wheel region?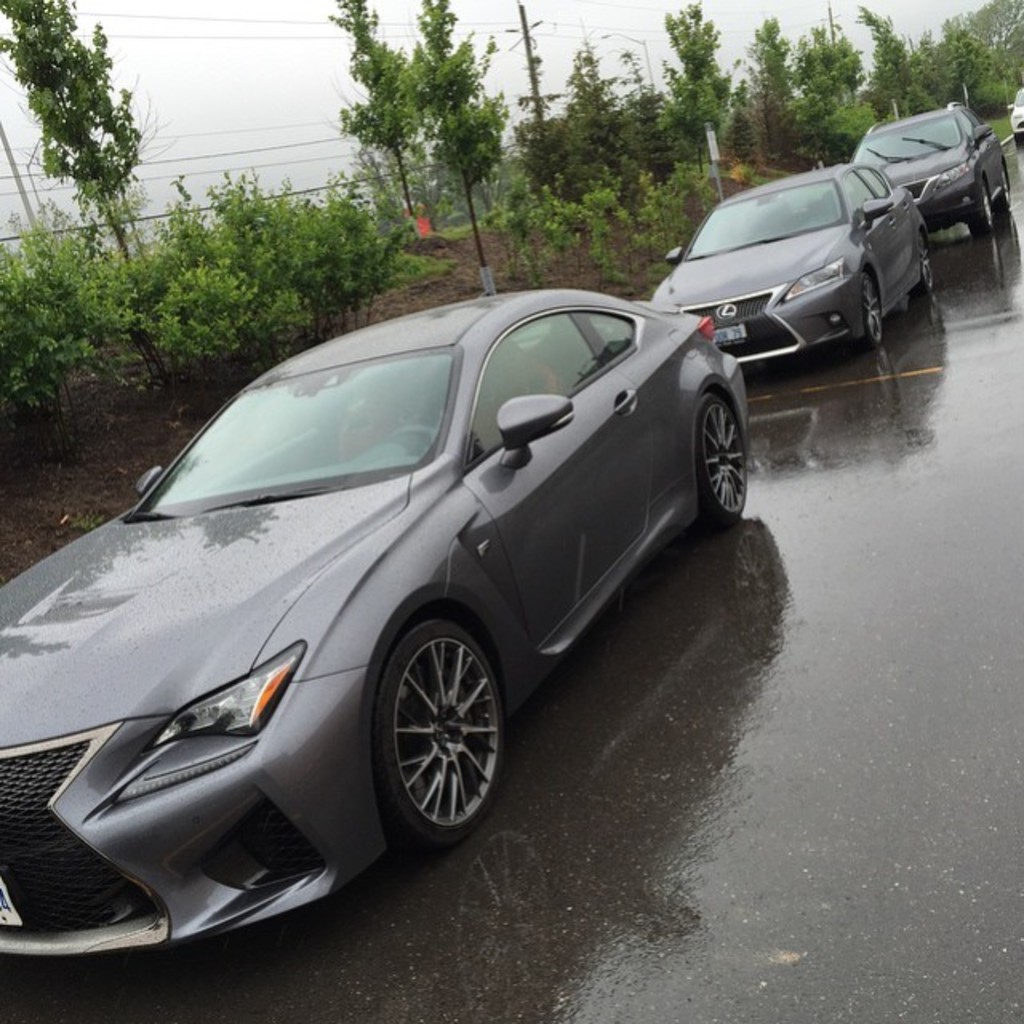
bbox=[907, 234, 938, 301]
